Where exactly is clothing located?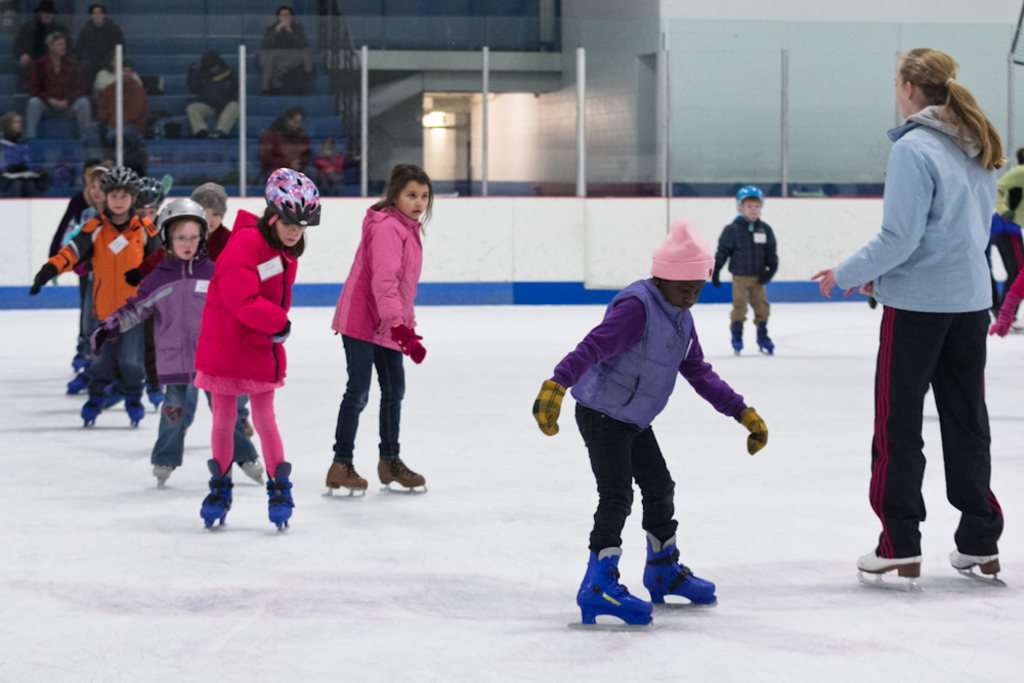
Its bounding box is [552, 275, 751, 549].
